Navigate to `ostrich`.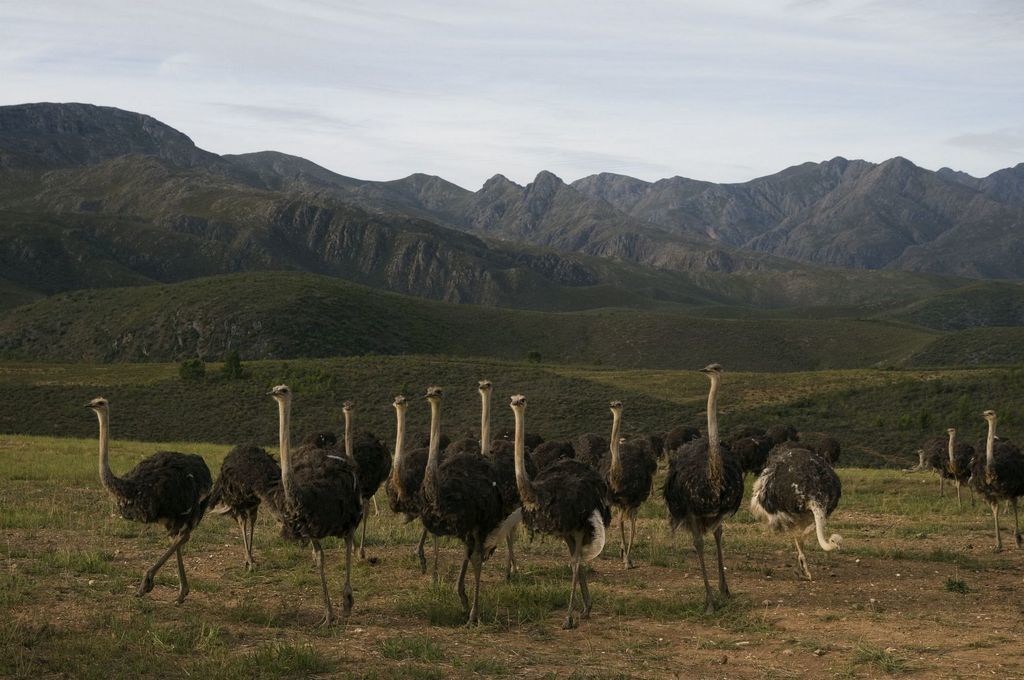
Navigation target: <region>84, 391, 221, 609</region>.
